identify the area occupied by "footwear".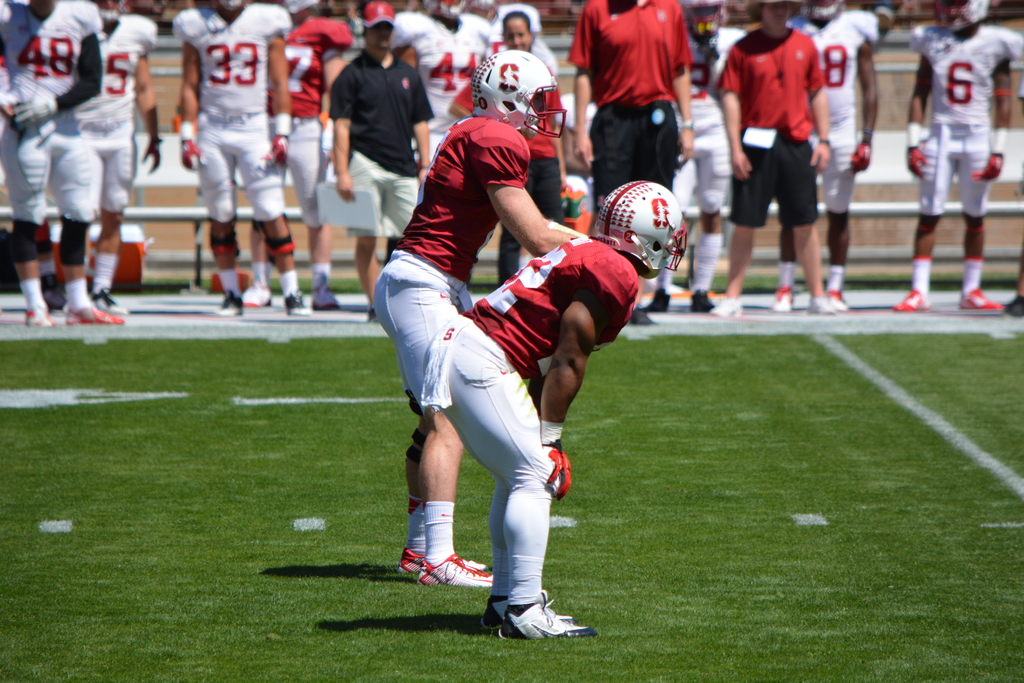
Area: x1=243 y1=281 x2=280 y2=309.
